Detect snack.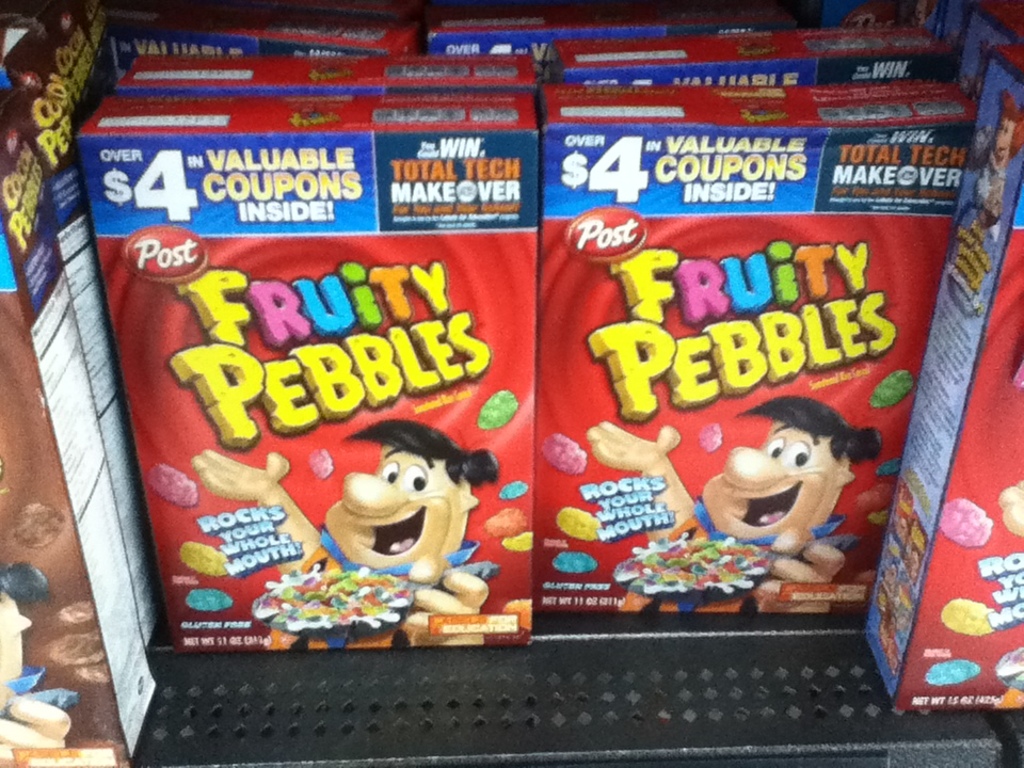
Detected at l=475, t=395, r=524, b=426.
